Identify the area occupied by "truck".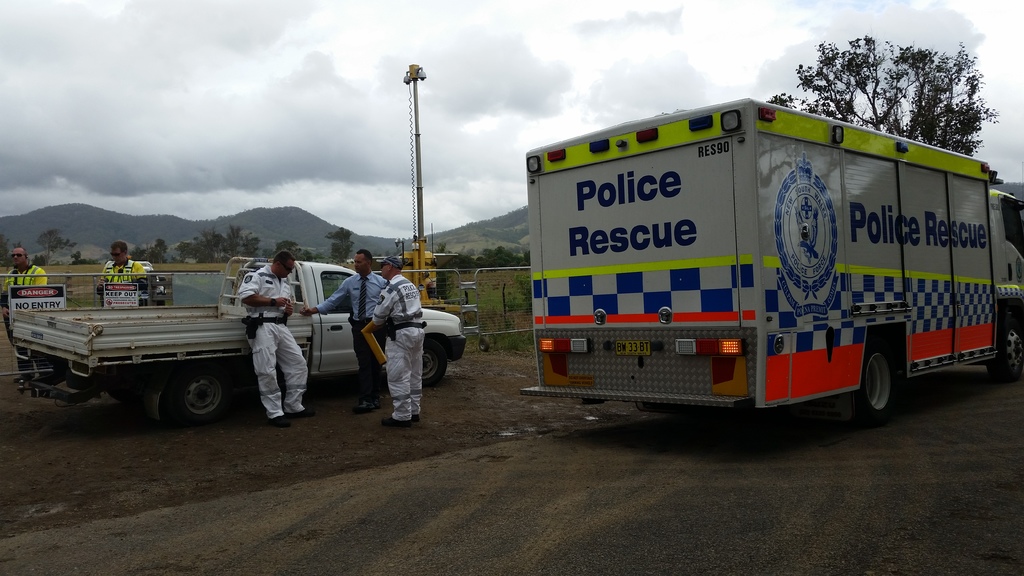
Area: pyautogui.locateOnScreen(0, 255, 468, 435).
